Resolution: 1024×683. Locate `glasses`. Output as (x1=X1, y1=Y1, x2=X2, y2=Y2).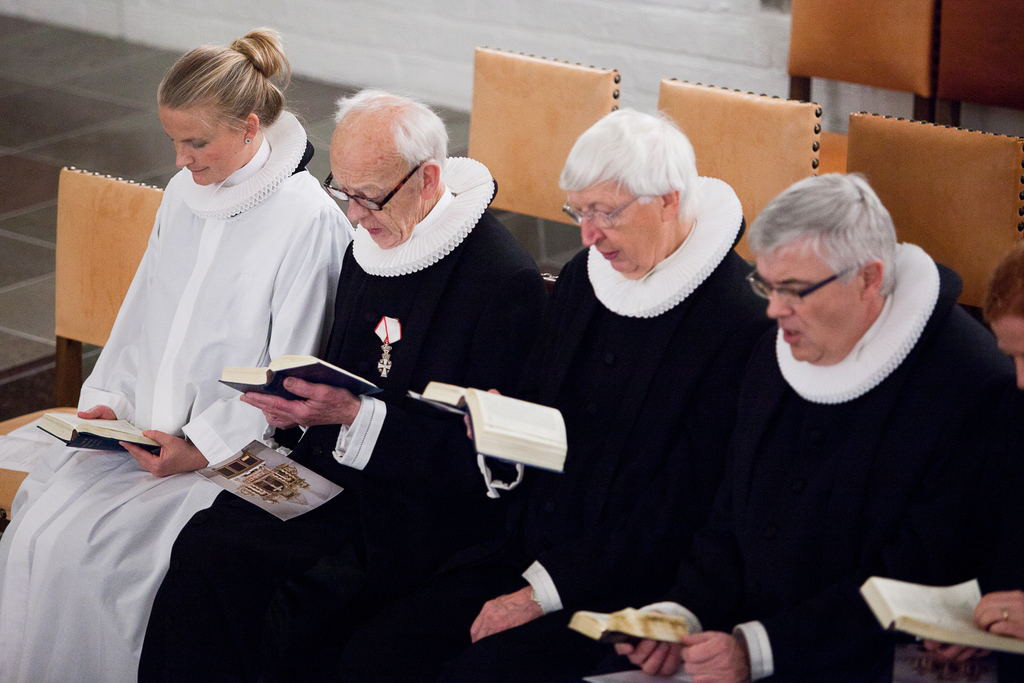
(x1=321, y1=158, x2=430, y2=212).
